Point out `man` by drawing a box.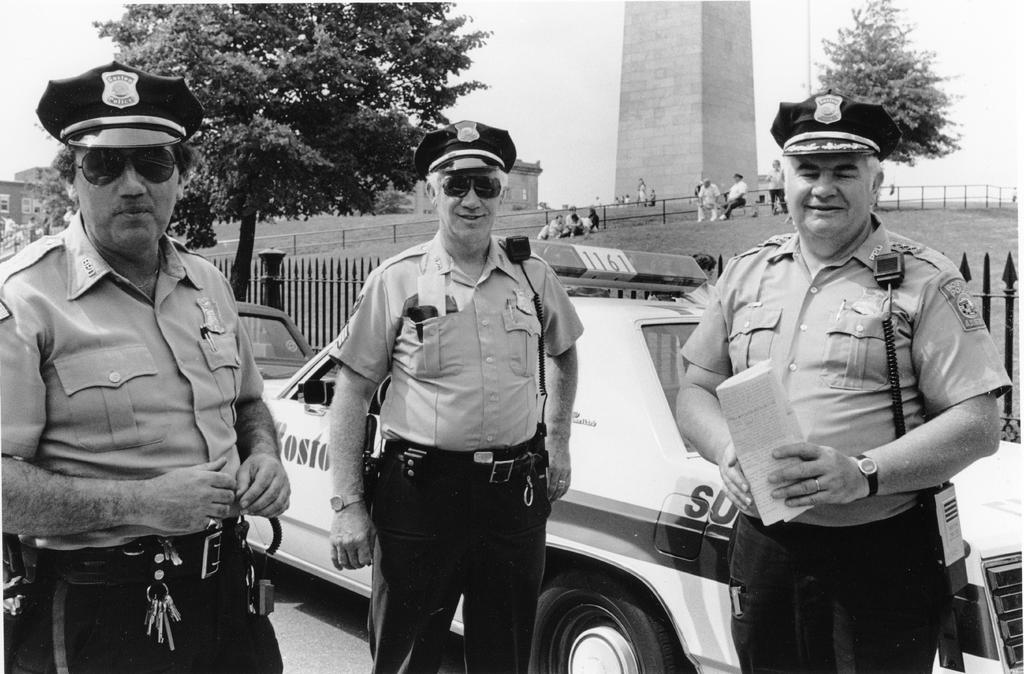
692/178/726/227.
